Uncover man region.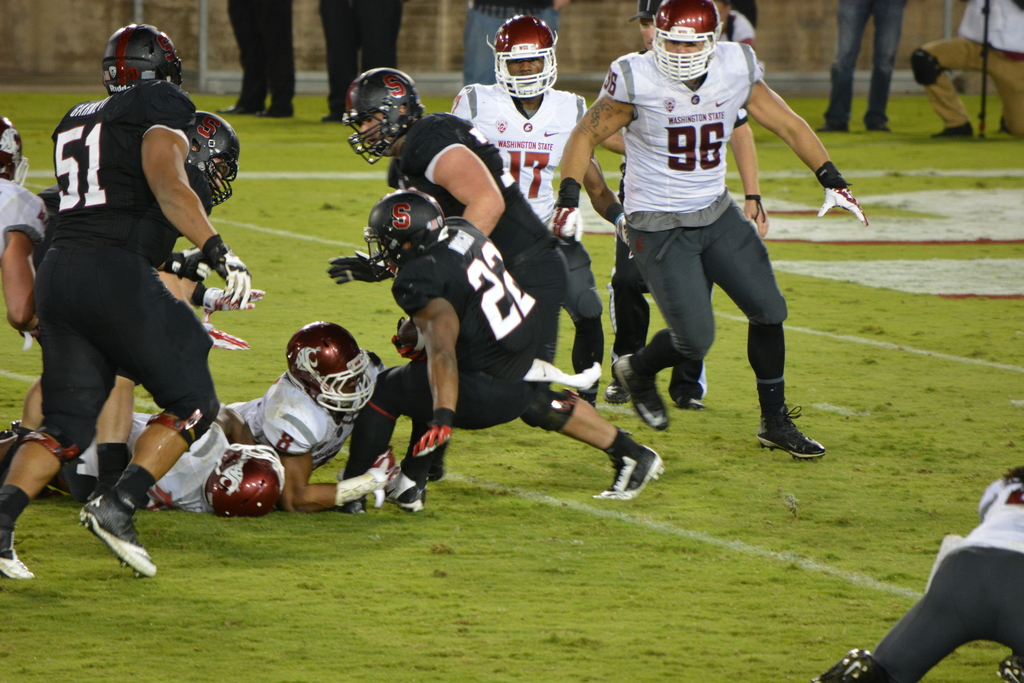
Uncovered: (815,466,1023,682).
